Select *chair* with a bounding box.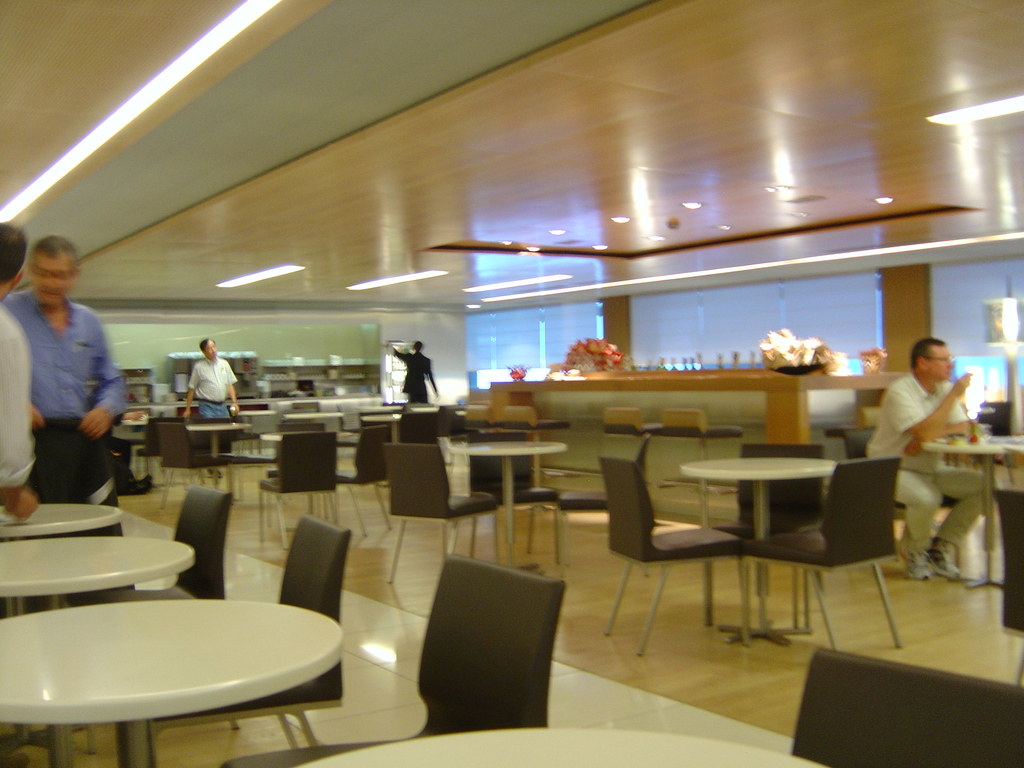
{"left": 738, "top": 456, "right": 906, "bottom": 652}.
